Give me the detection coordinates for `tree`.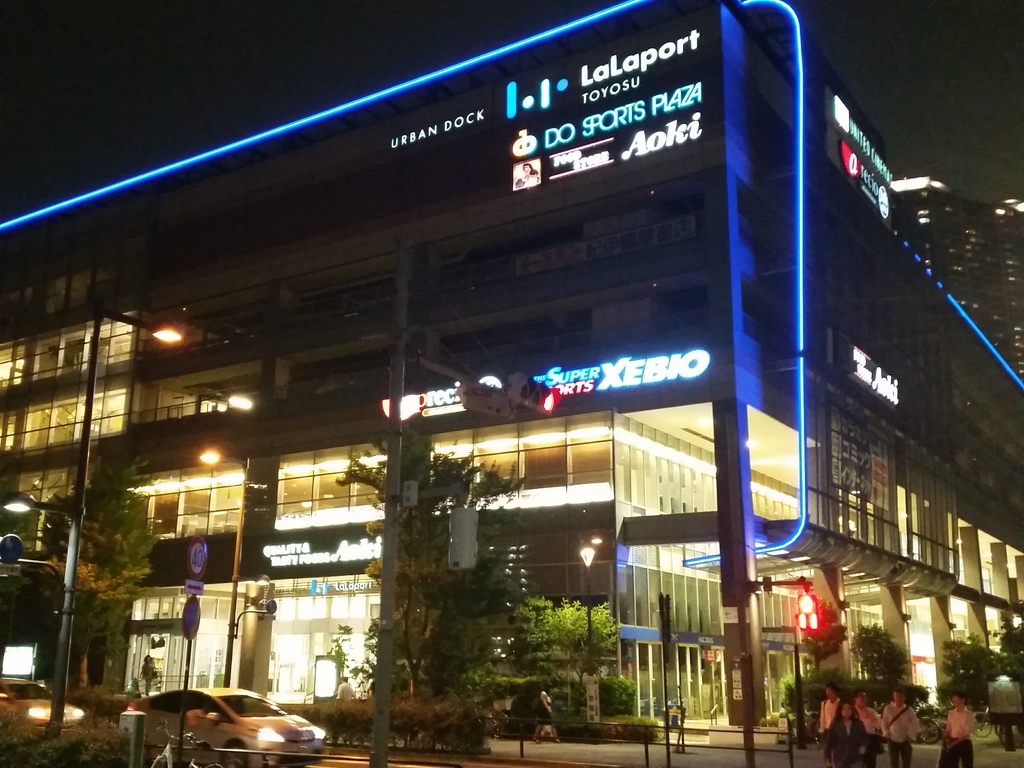
<box>15,416,152,687</box>.
